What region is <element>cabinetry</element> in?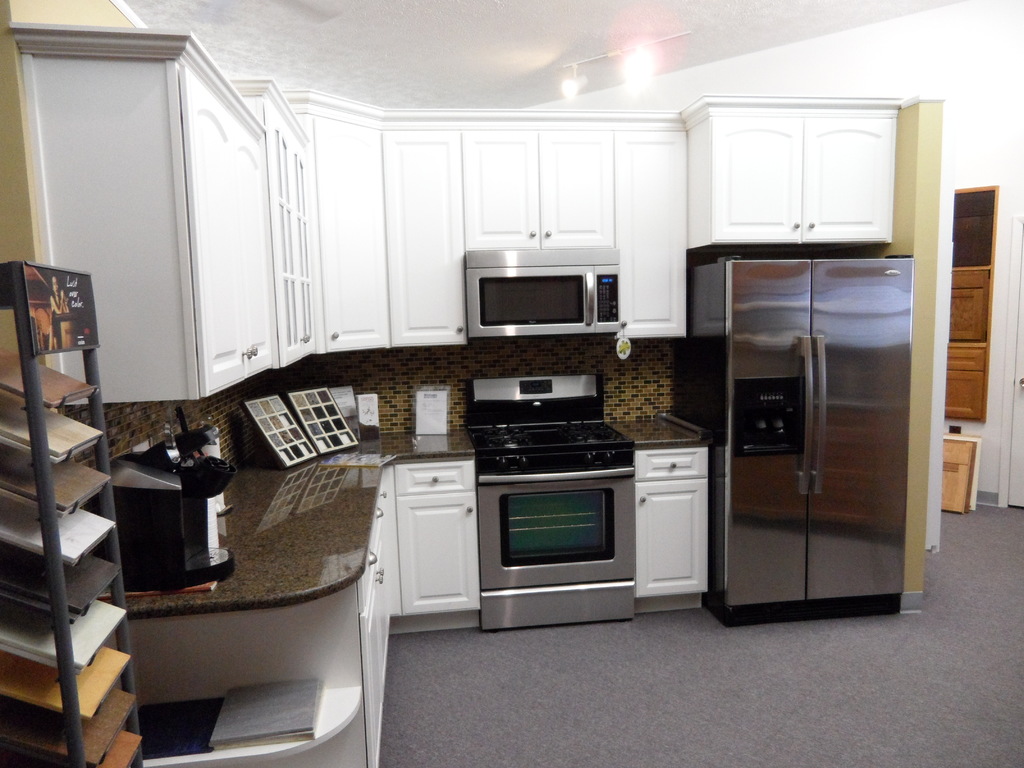
618:415:705:601.
